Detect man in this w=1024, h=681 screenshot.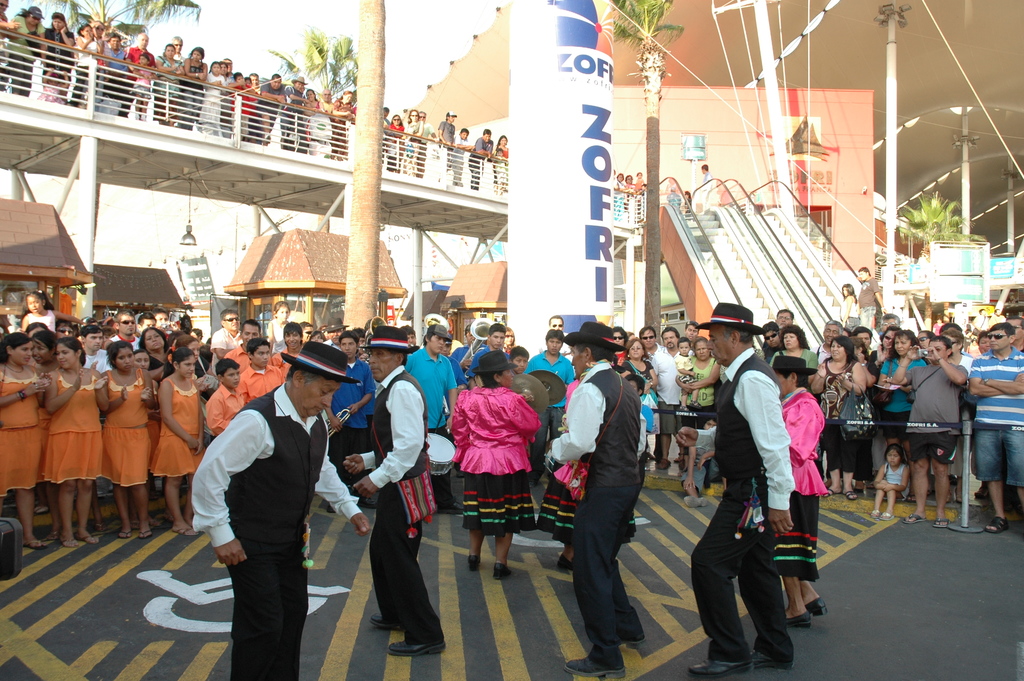
Detection: bbox=[967, 320, 1023, 536].
